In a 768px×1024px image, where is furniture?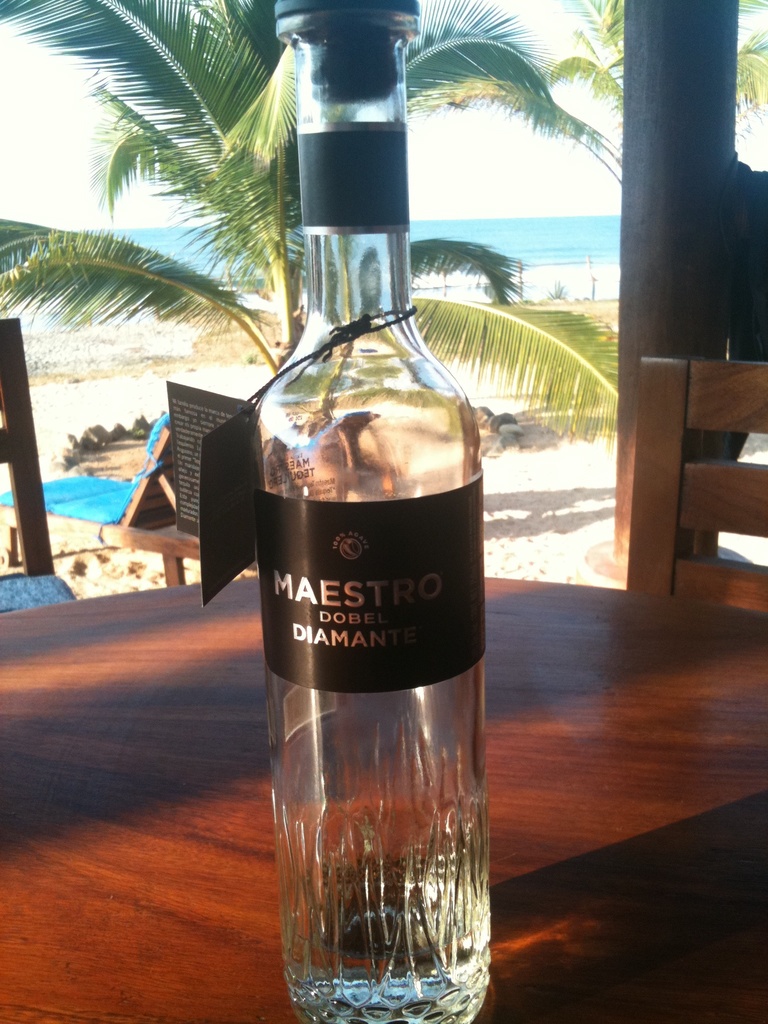
bbox(0, 316, 74, 623).
